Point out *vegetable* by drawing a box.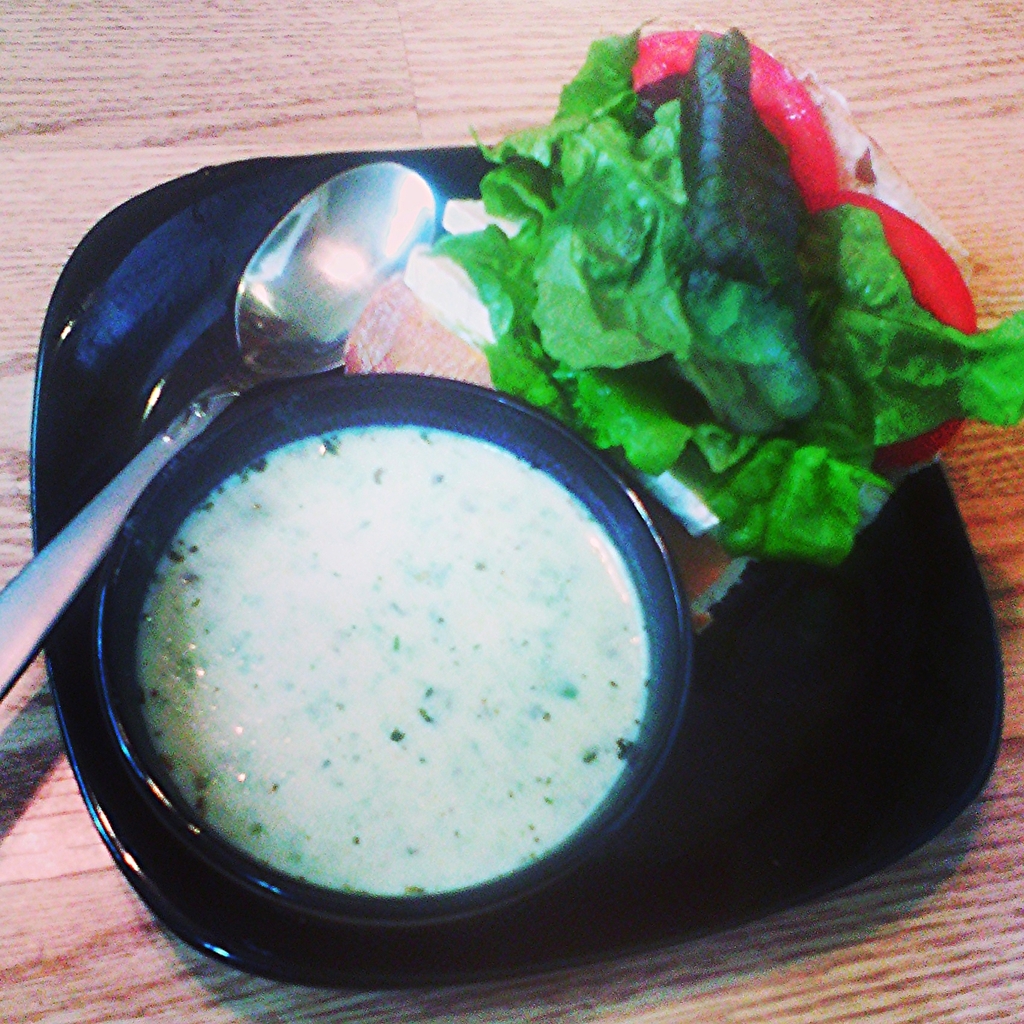
452:5:991:579.
